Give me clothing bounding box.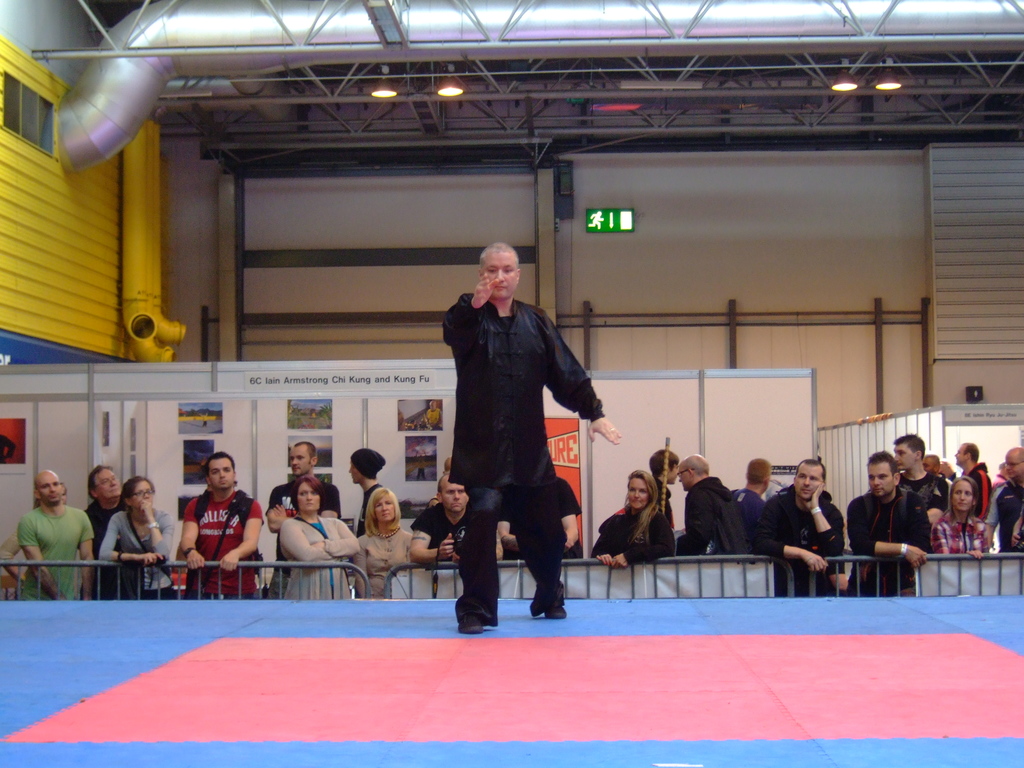
266/479/338/600.
